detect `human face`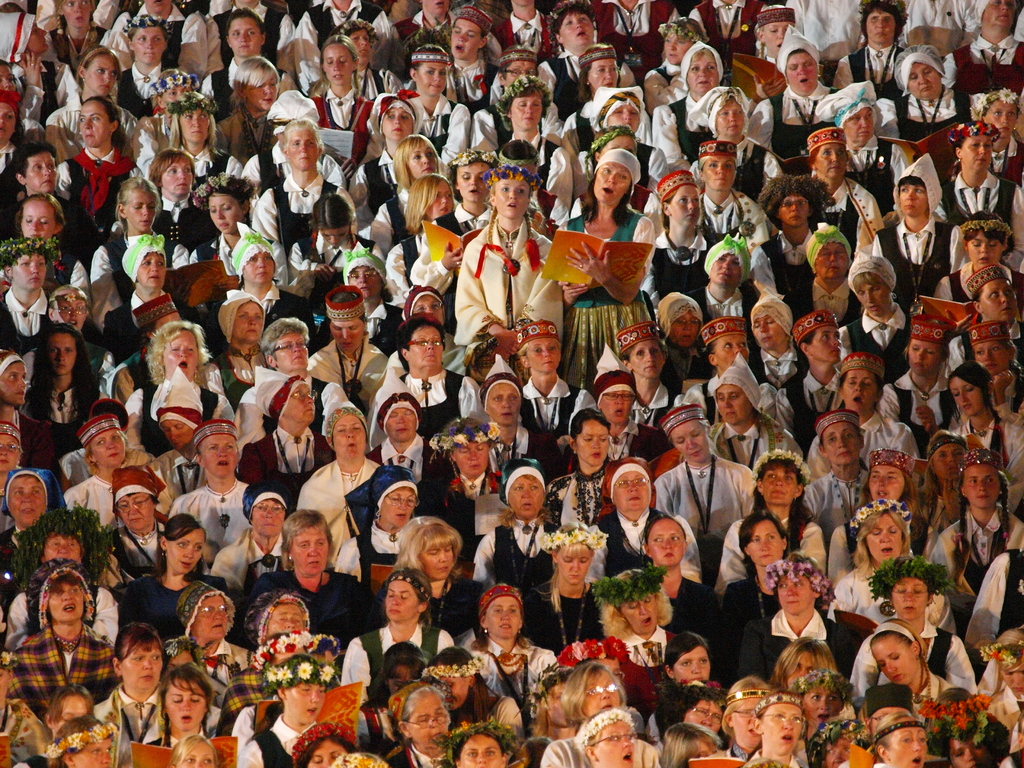
597,717,633,767
